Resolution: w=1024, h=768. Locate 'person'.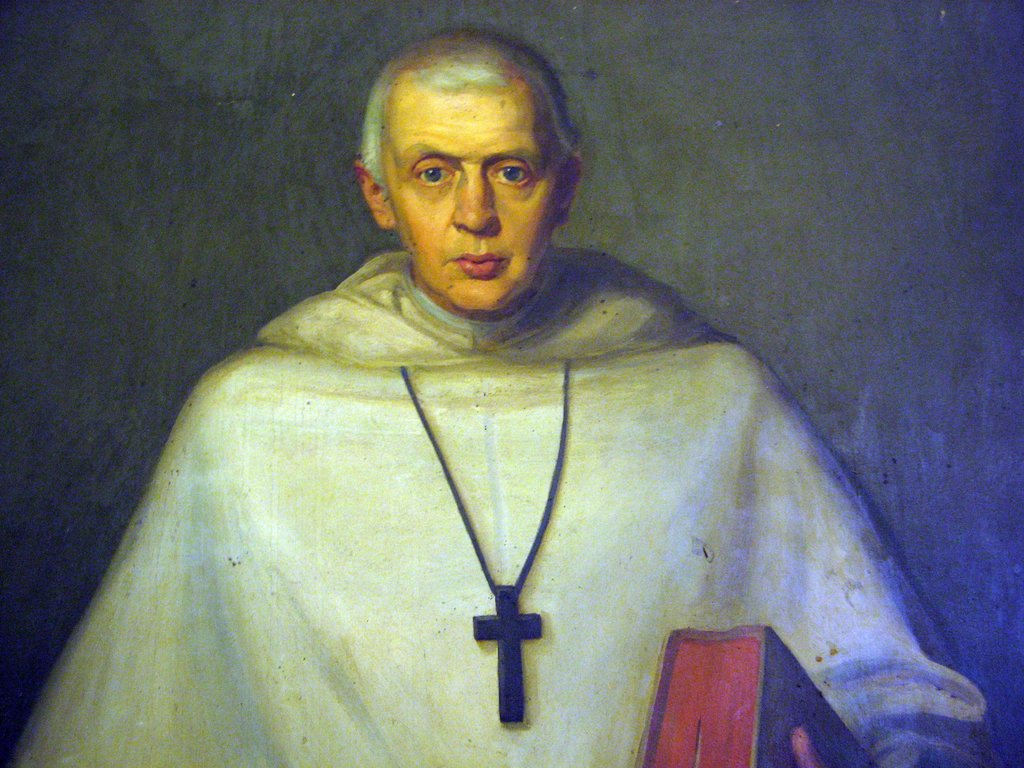
select_region(20, 29, 998, 767).
